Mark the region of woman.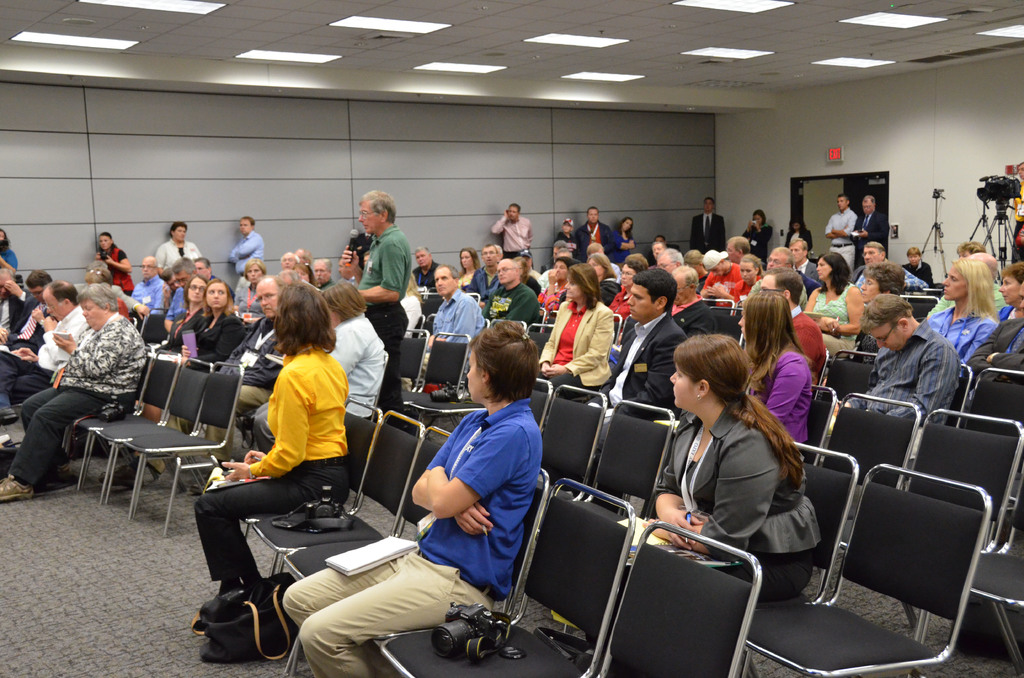
Region: <region>614, 215, 636, 262</region>.
